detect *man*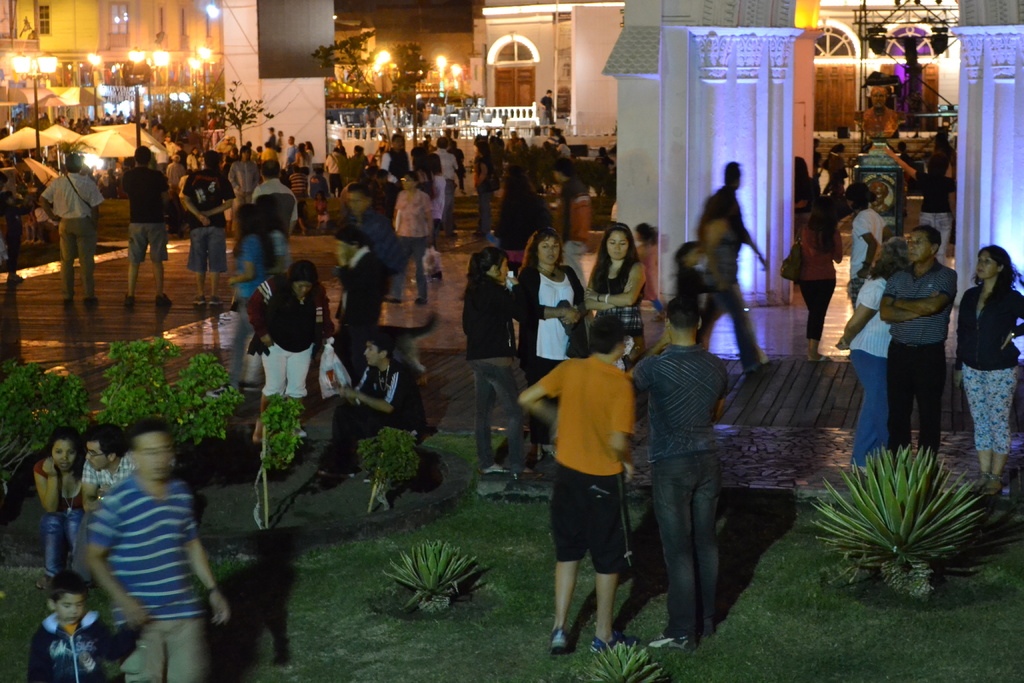
<region>31, 160, 106, 311</region>
